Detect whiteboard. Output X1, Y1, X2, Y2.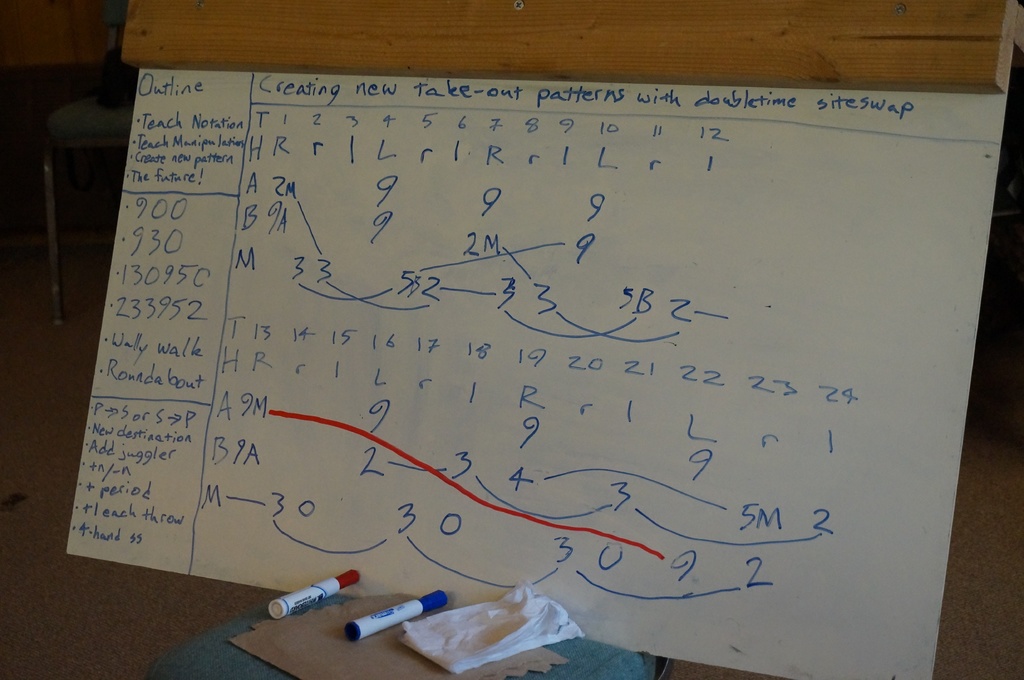
63, 0, 1023, 676.
